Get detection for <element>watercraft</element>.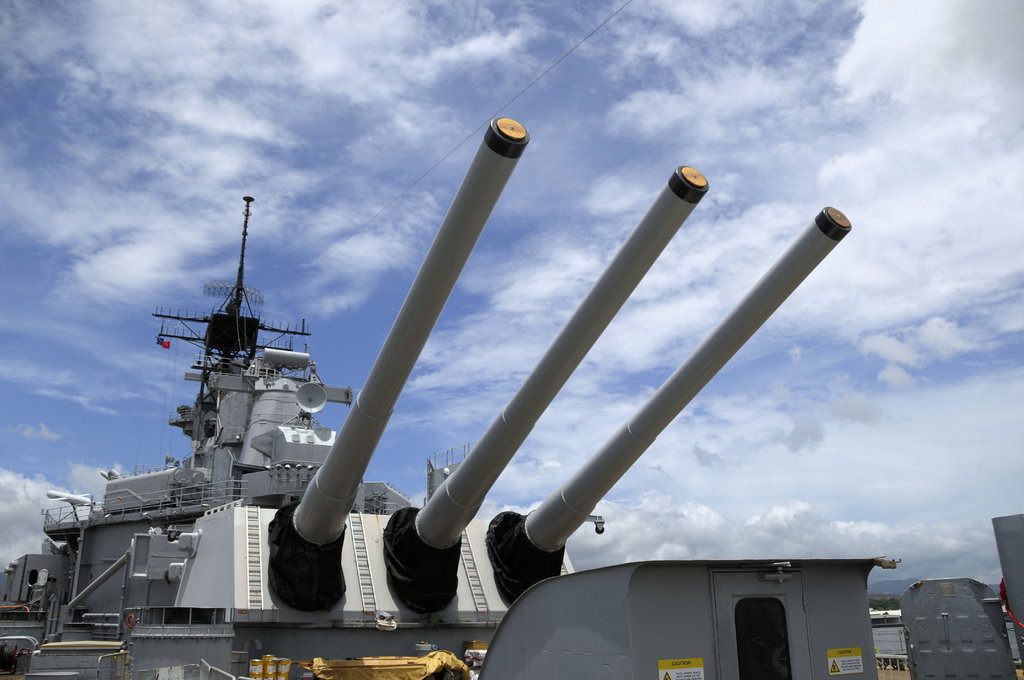
Detection: rect(13, 60, 901, 630).
